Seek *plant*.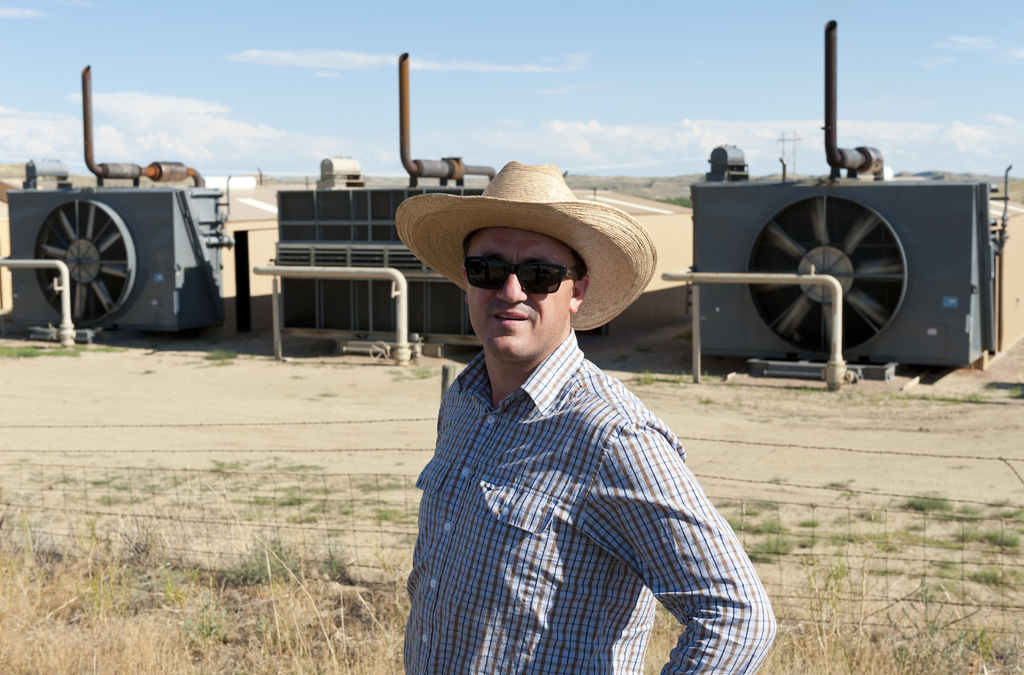
[385, 363, 433, 389].
